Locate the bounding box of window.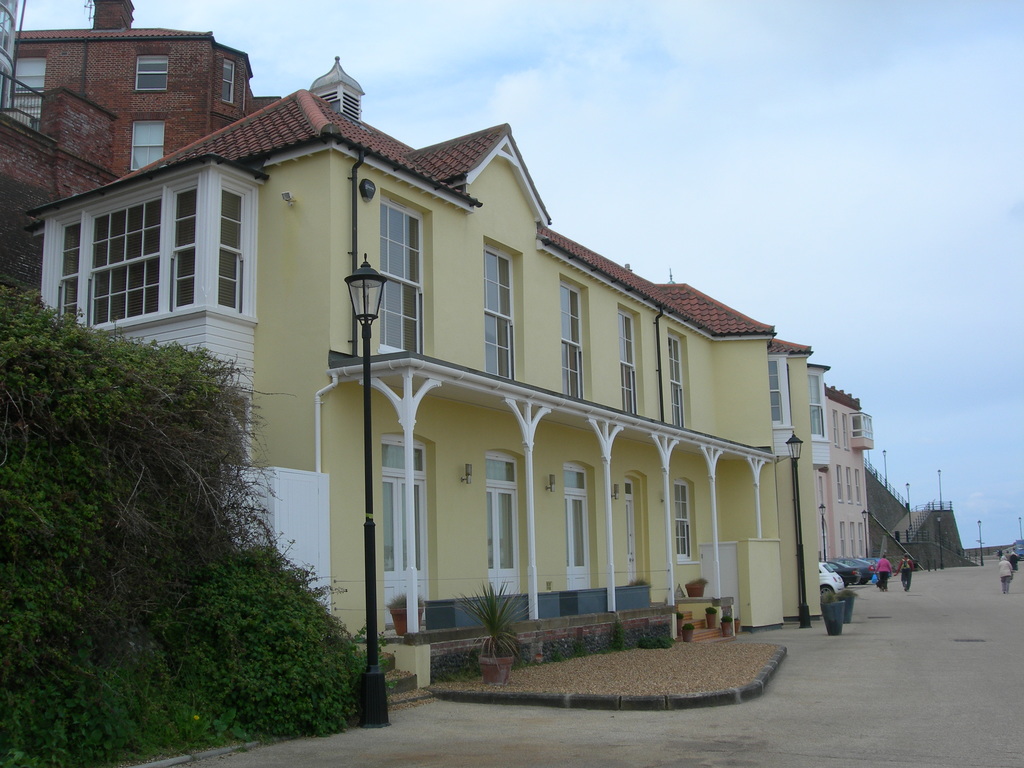
Bounding box: [x1=763, y1=357, x2=790, y2=431].
